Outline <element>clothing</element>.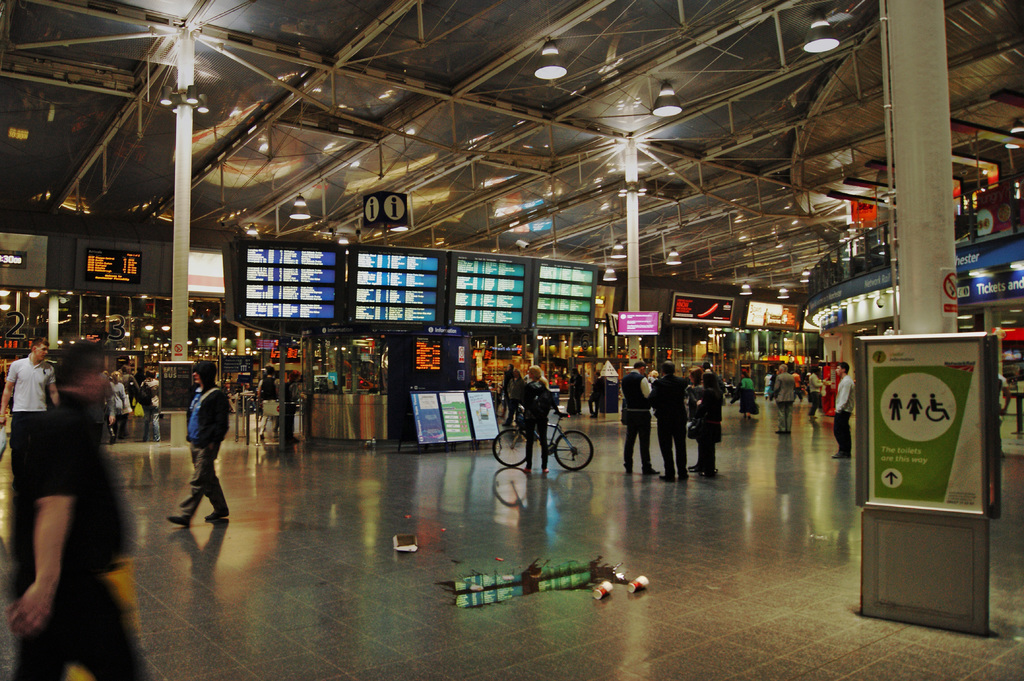
Outline: [497, 369, 520, 422].
